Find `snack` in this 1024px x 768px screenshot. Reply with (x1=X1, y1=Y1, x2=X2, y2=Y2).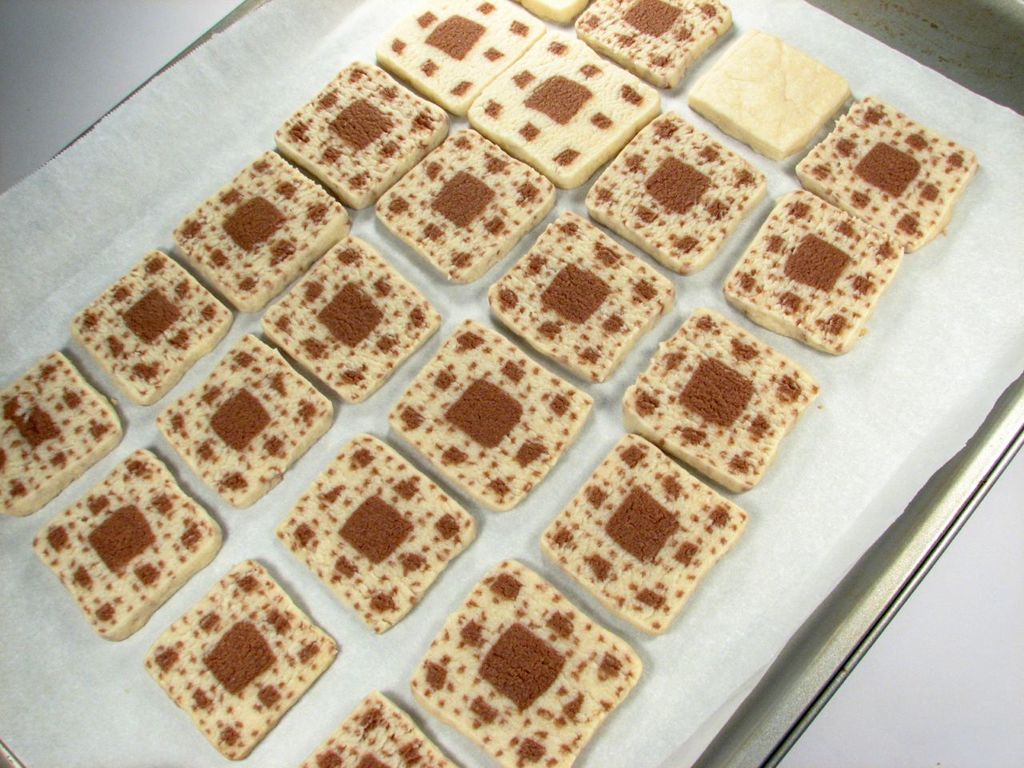
(x1=589, y1=111, x2=758, y2=293).
